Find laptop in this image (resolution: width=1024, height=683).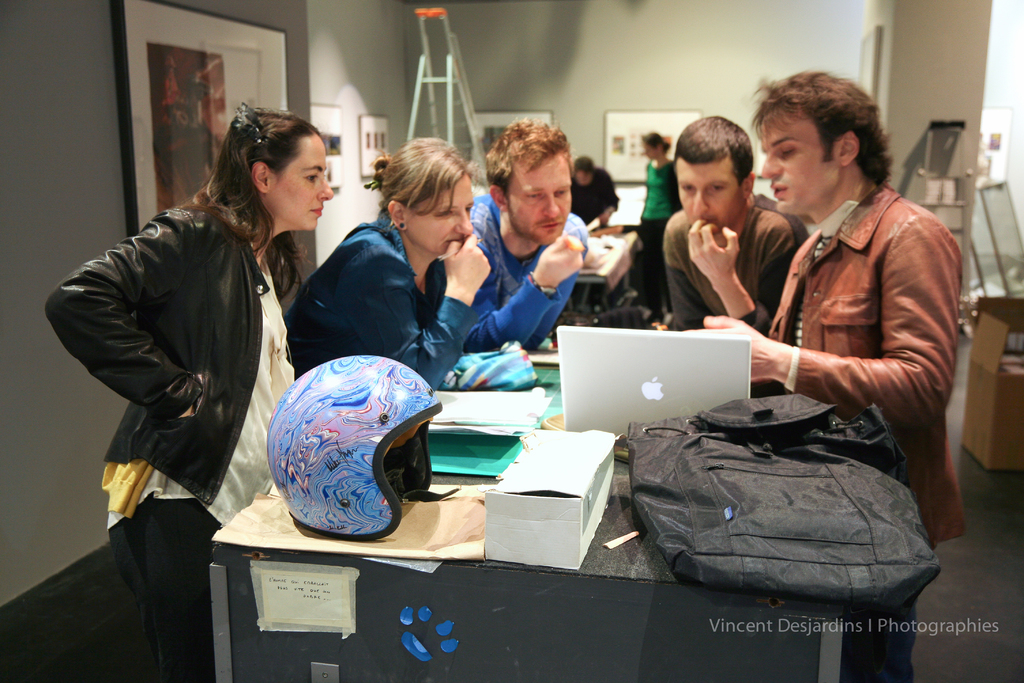
[554,324,752,436].
